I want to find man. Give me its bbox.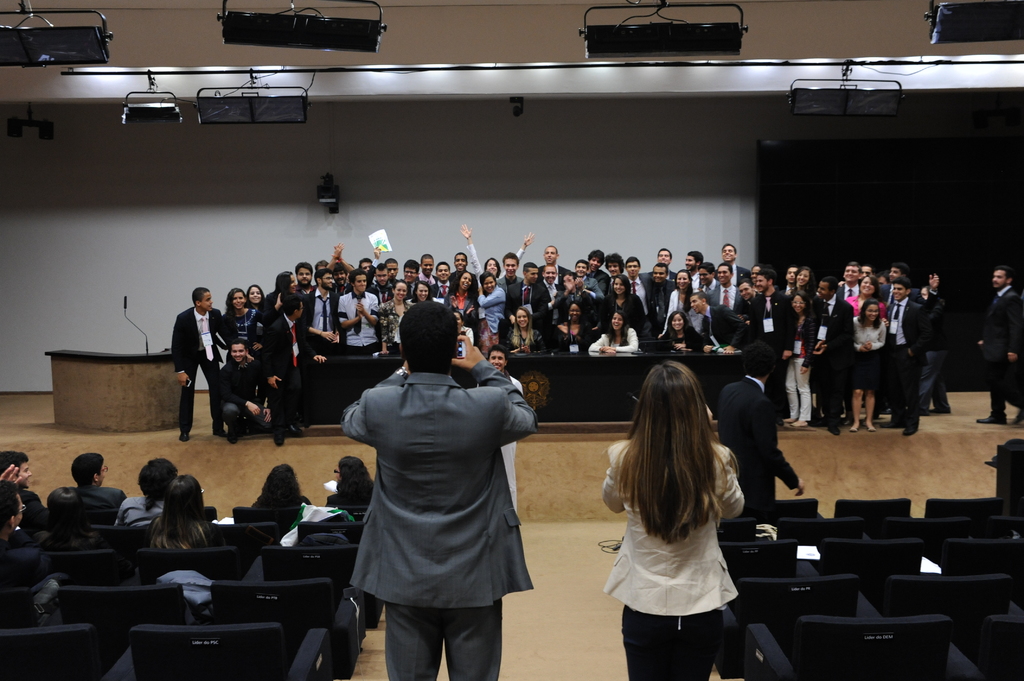
box(717, 338, 806, 504).
